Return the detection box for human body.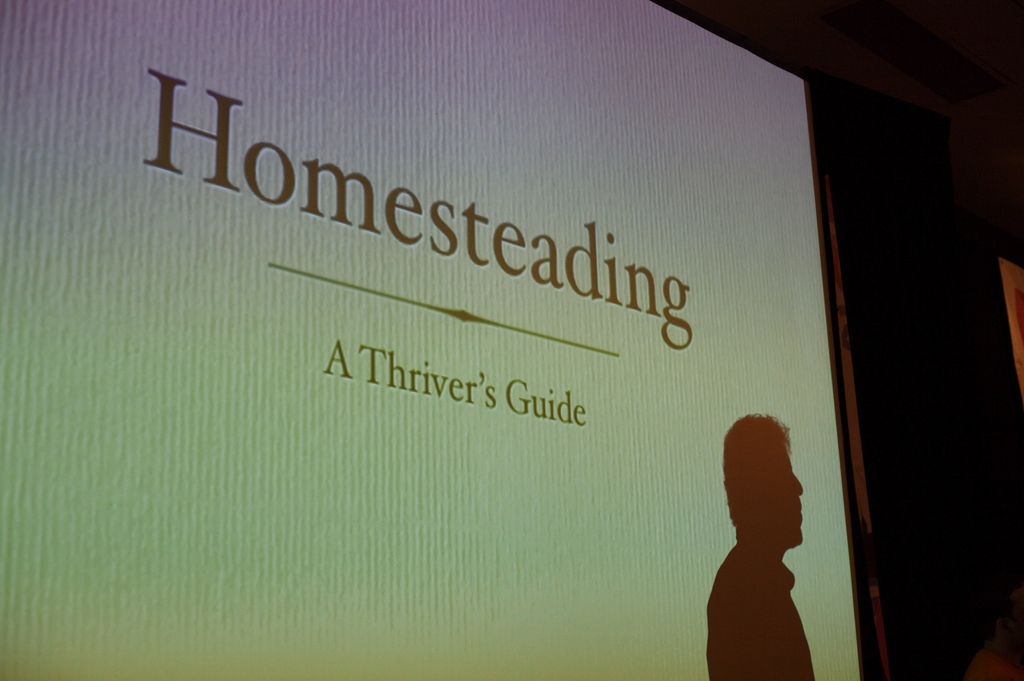
<bbox>706, 409, 823, 680</bbox>.
